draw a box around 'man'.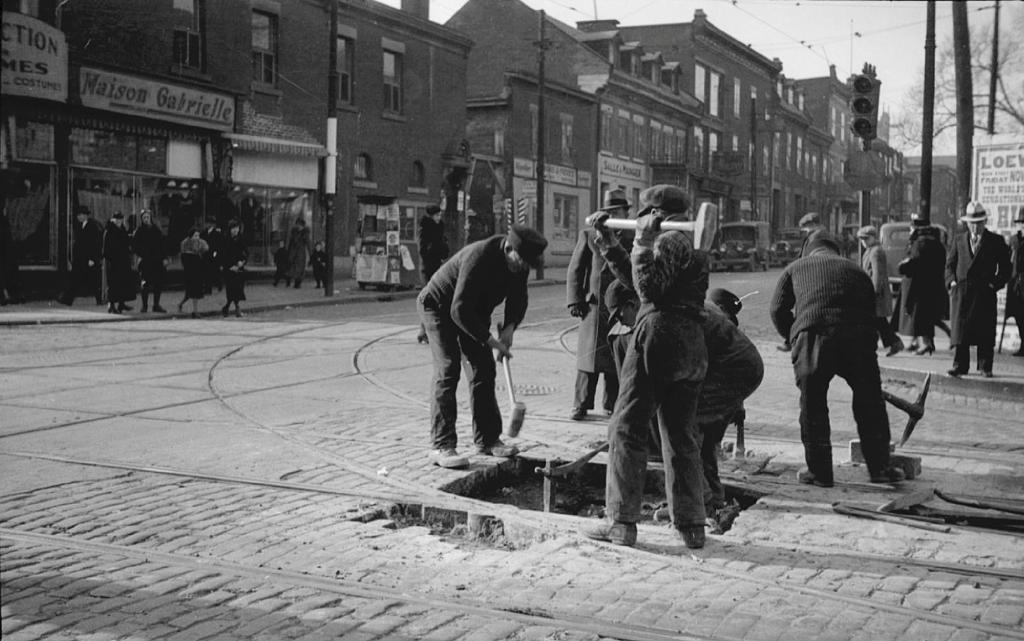
locate(941, 198, 1008, 380).
